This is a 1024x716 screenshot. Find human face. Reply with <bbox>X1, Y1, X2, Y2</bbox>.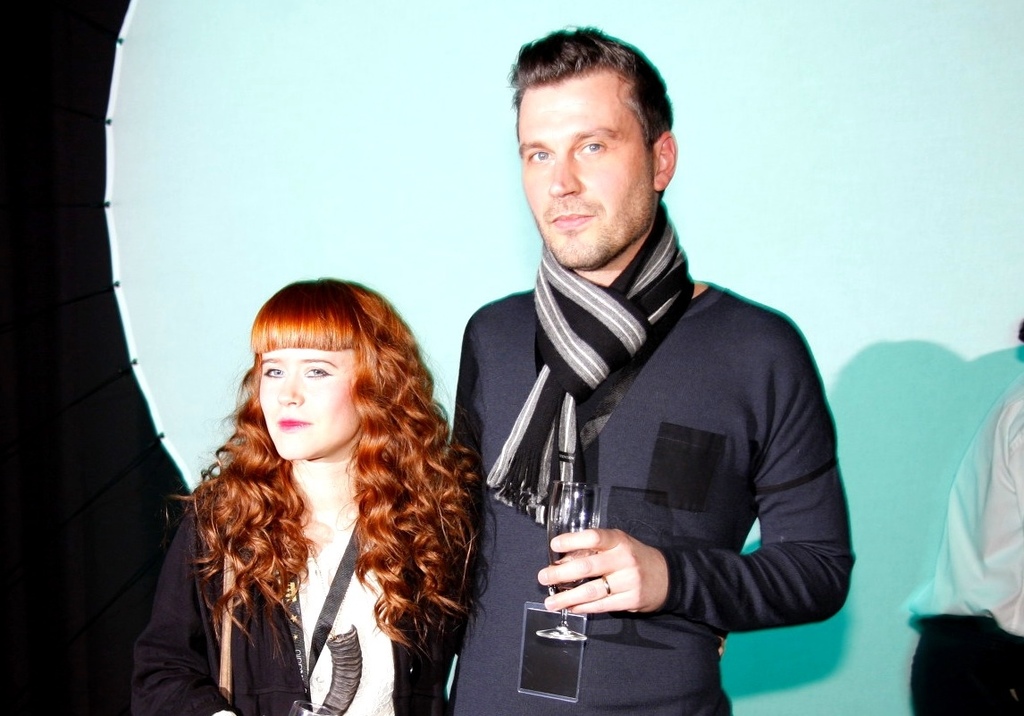
<bbox>253, 348, 356, 472</bbox>.
